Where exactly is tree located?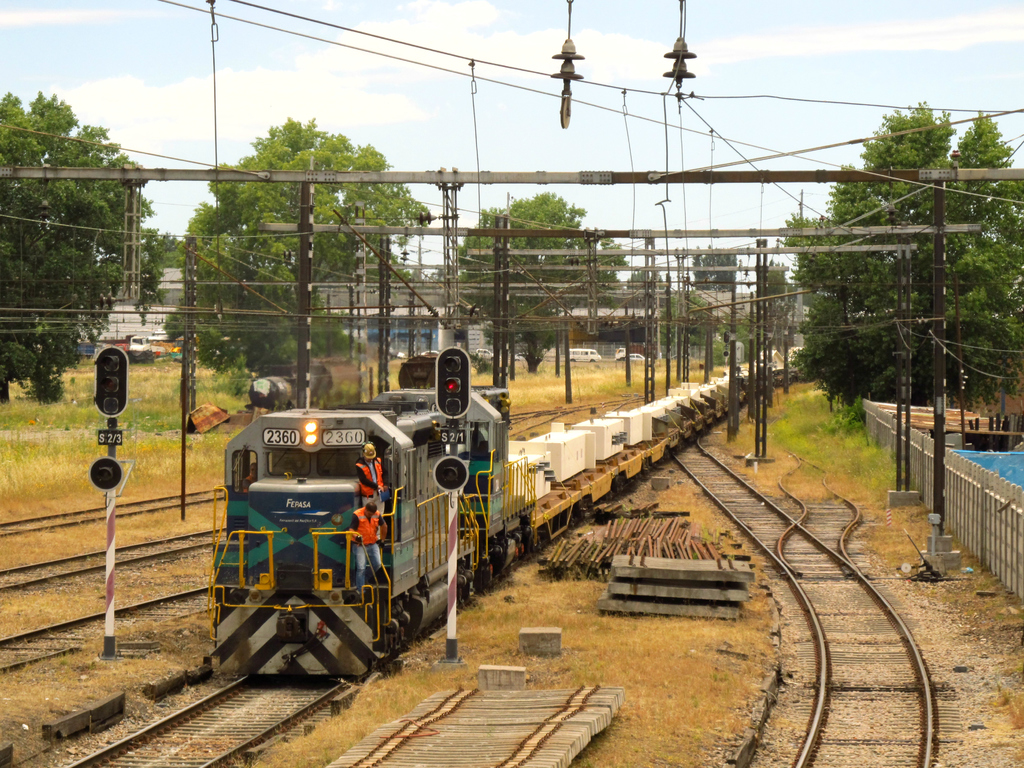
Its bounding box is [x1=0, y1=93, x2=166, y2=399].
